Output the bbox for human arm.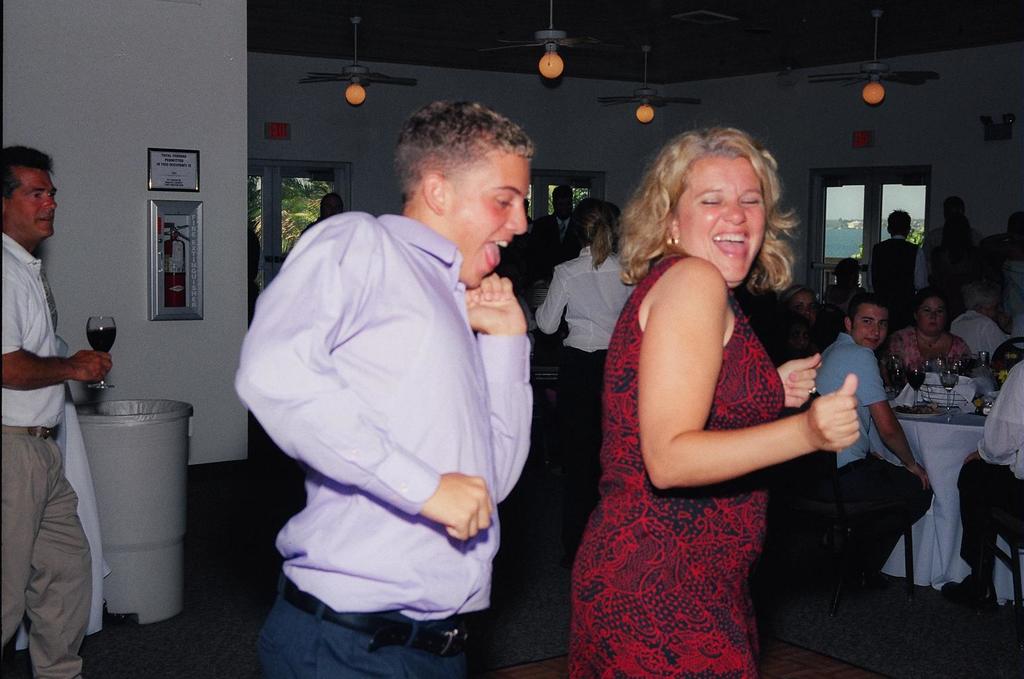
916 247 930 292.
